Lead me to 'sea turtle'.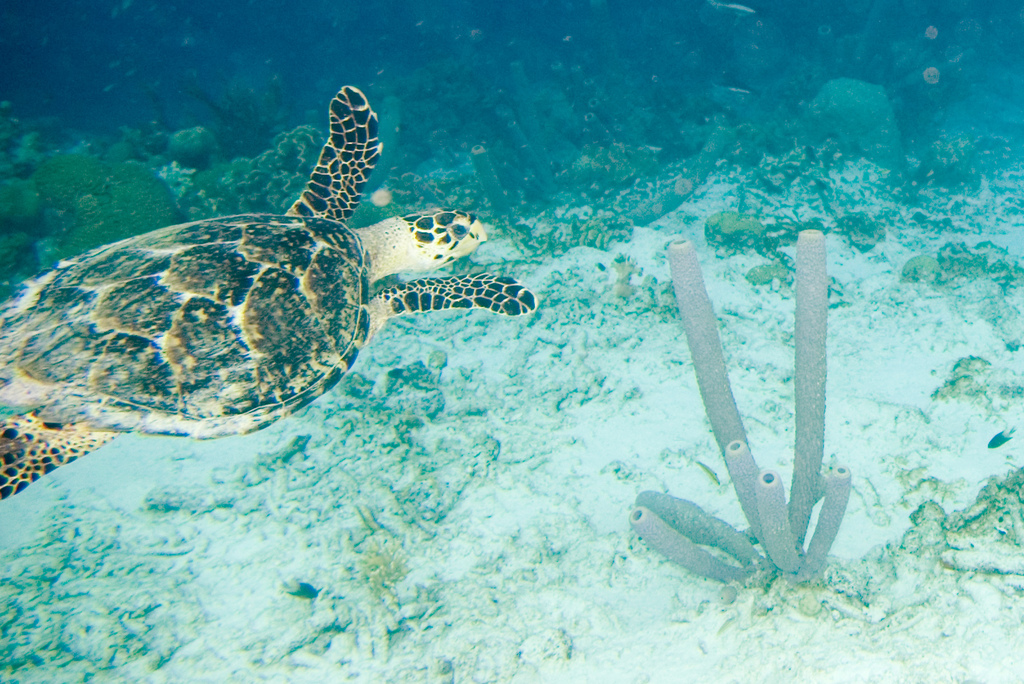
Lead to [0, 84, 537, 503].
